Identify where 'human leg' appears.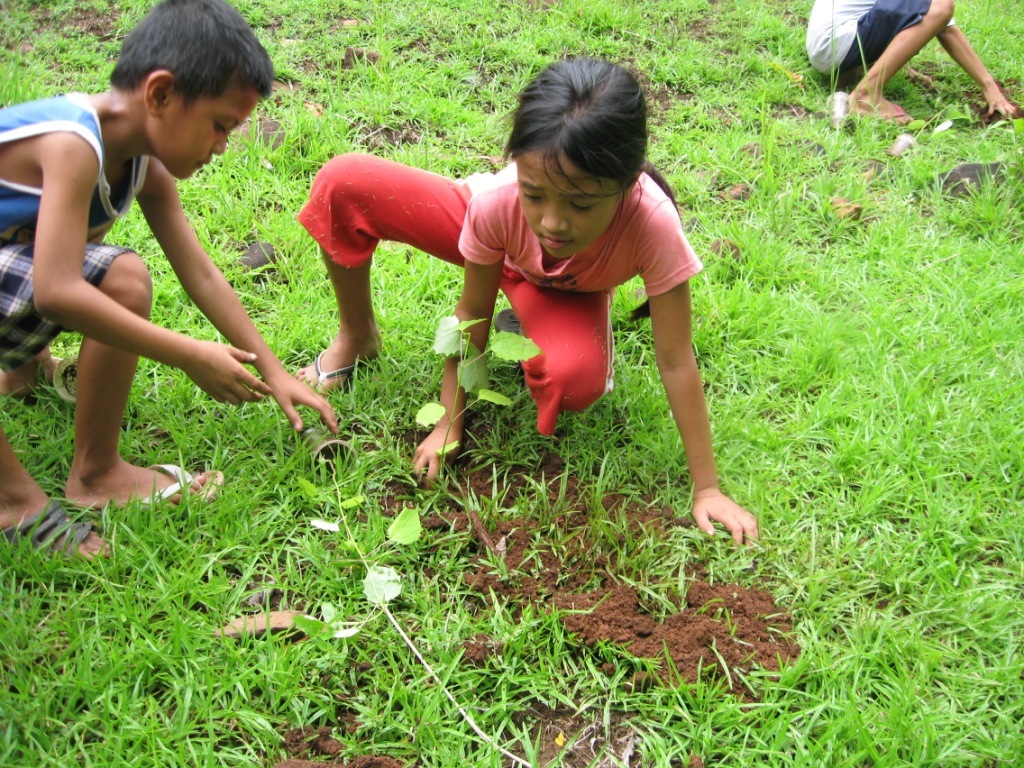
Appears at (841, 0, 941, 125).
